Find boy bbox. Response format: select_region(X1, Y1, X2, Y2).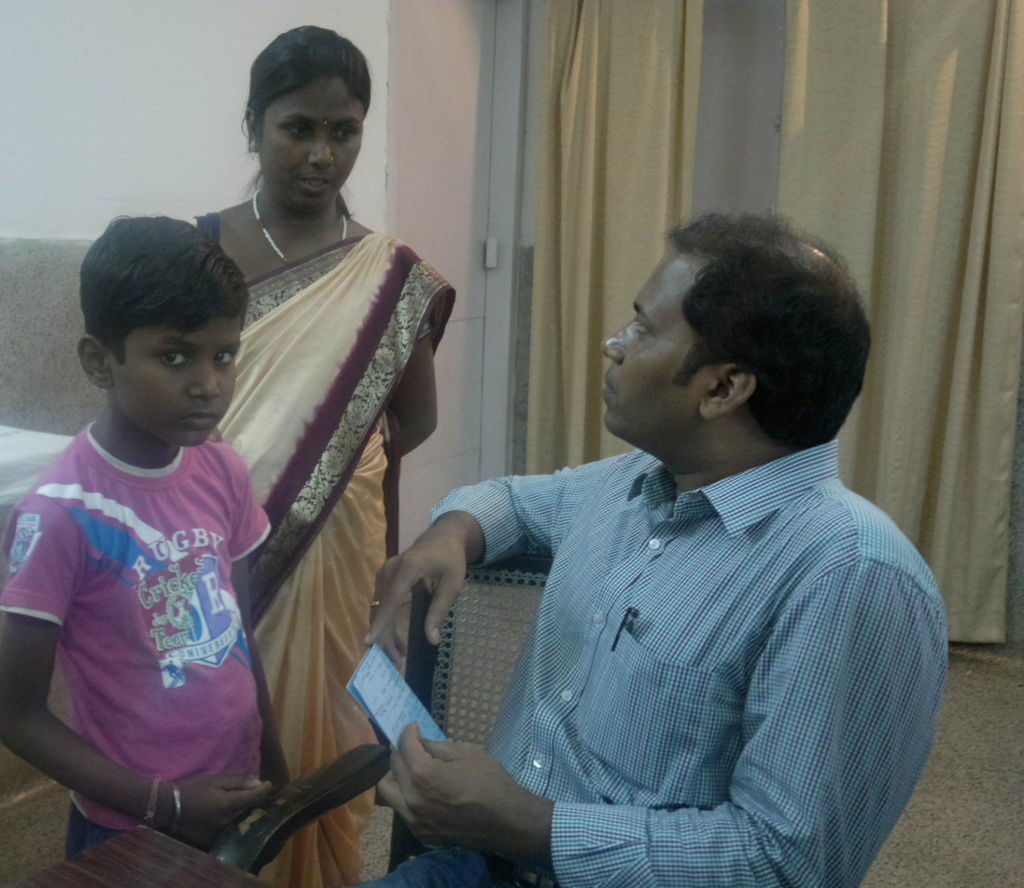
select_region(0, 207, 305, 864).
